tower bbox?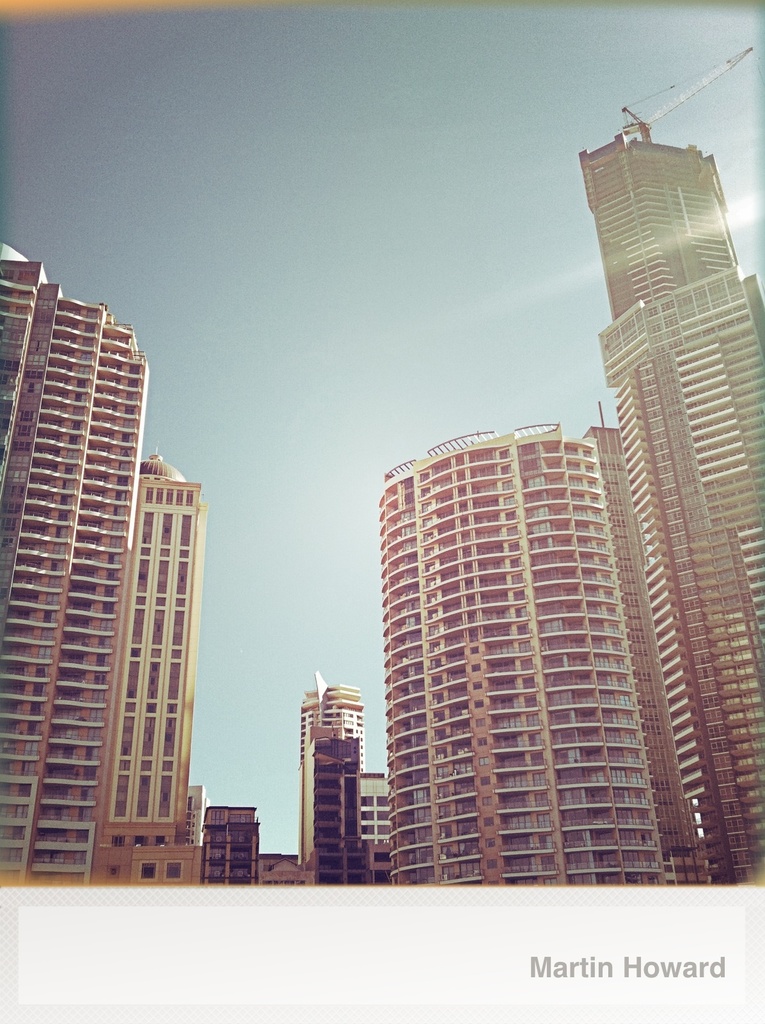
(583,102,764,883)
